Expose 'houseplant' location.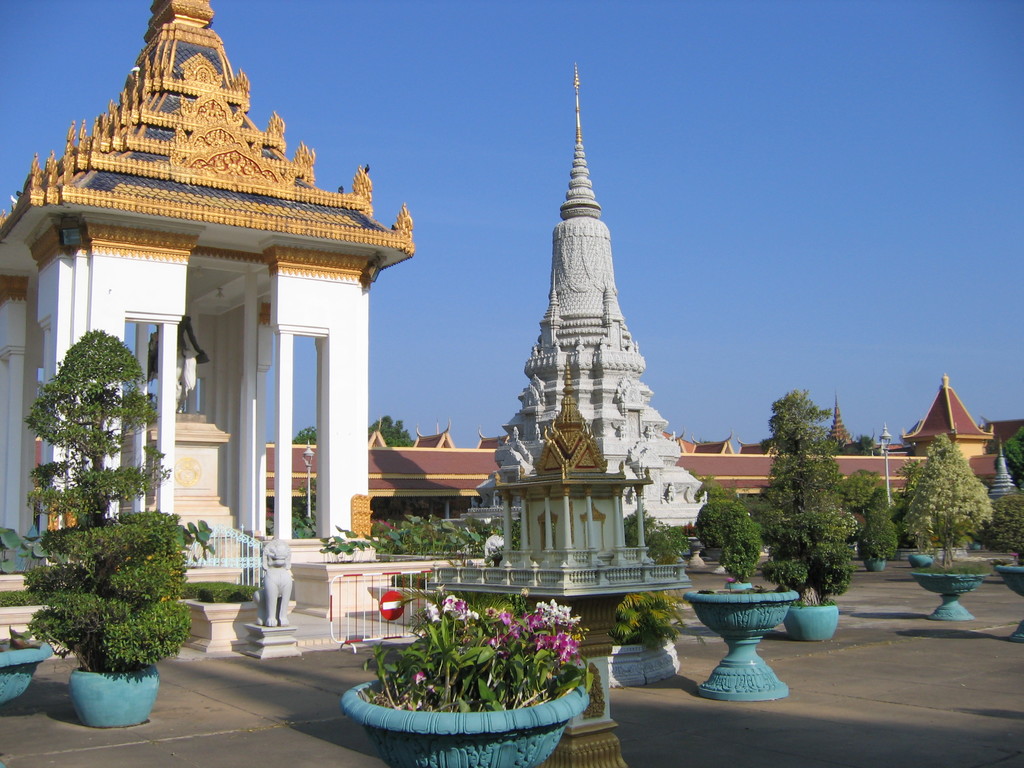
Exposed at 862,506,900,572.
